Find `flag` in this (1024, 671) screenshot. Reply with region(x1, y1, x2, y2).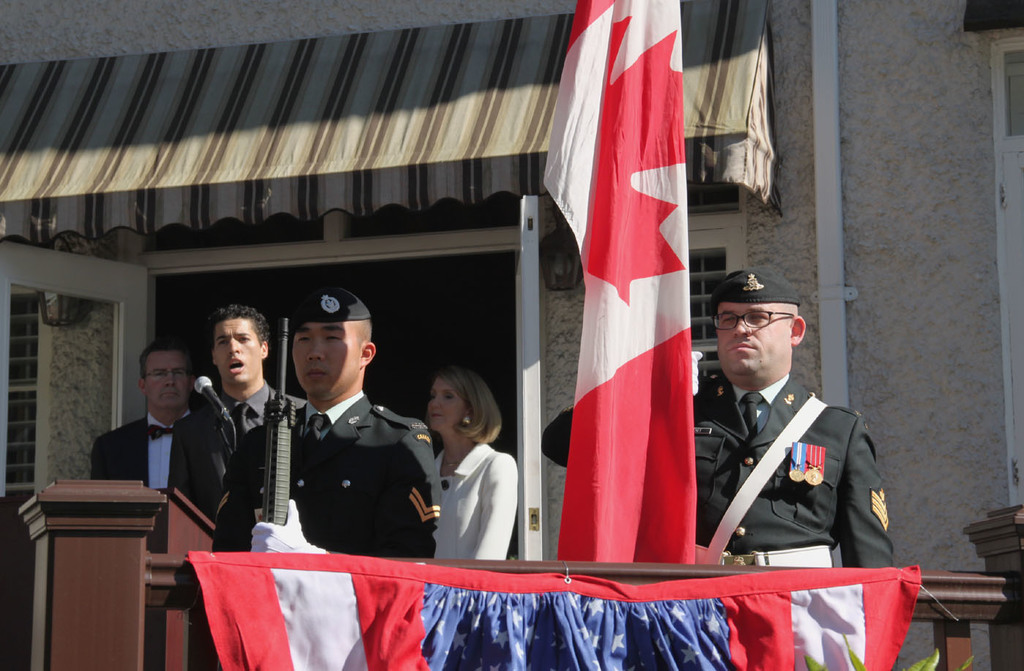
region(188, 559, 932, 670).
